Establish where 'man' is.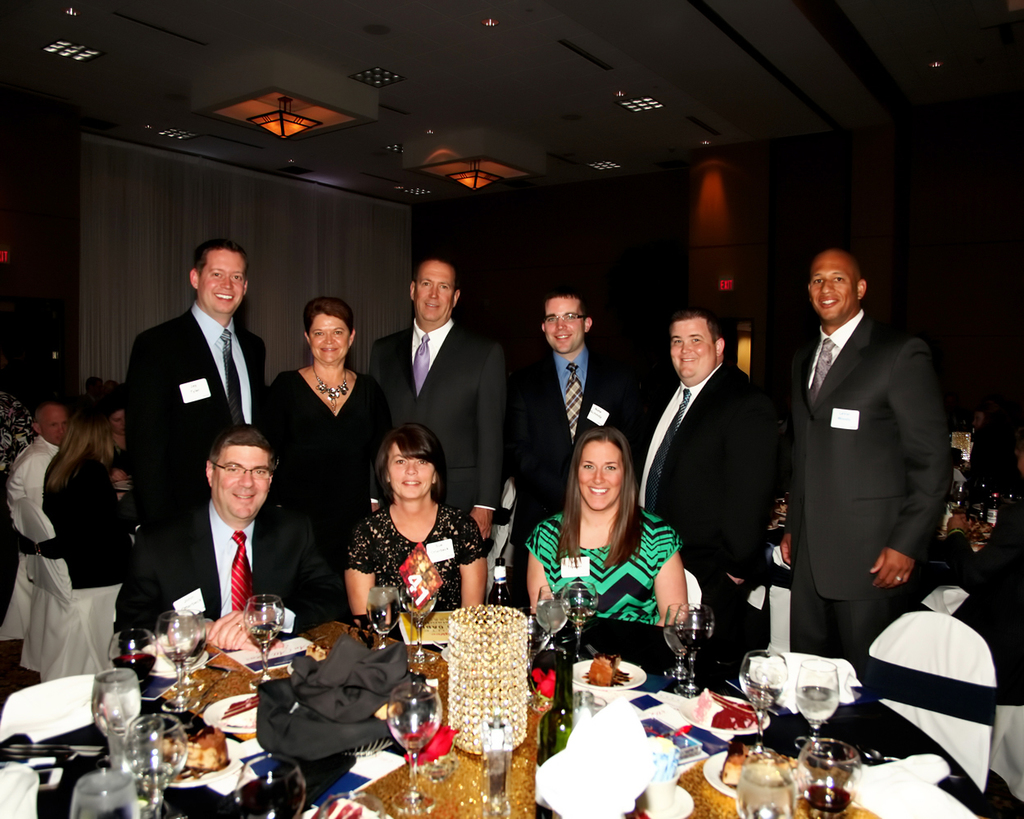
Established at 114,420,321,633.
